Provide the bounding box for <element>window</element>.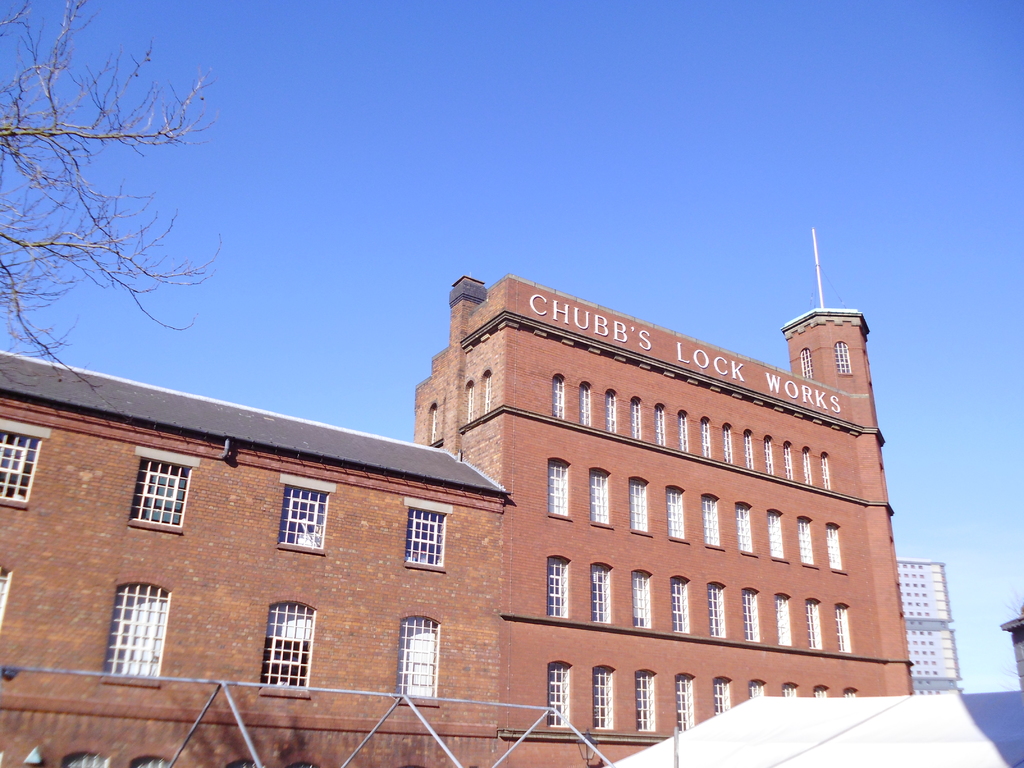
749:678:766:699.
